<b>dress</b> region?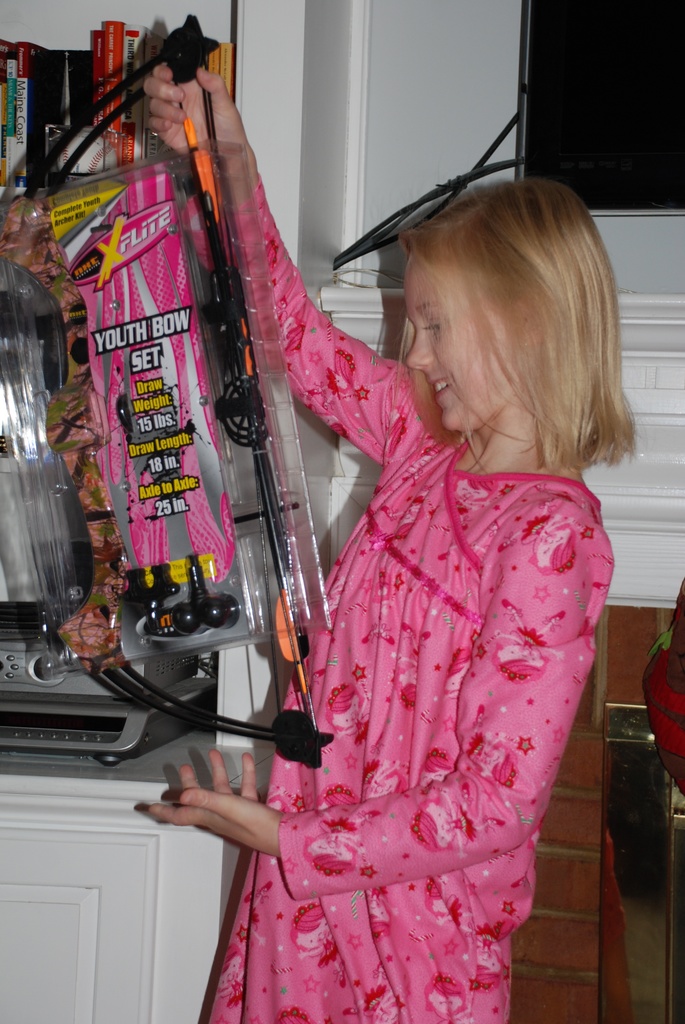
[196,193,611,962]
